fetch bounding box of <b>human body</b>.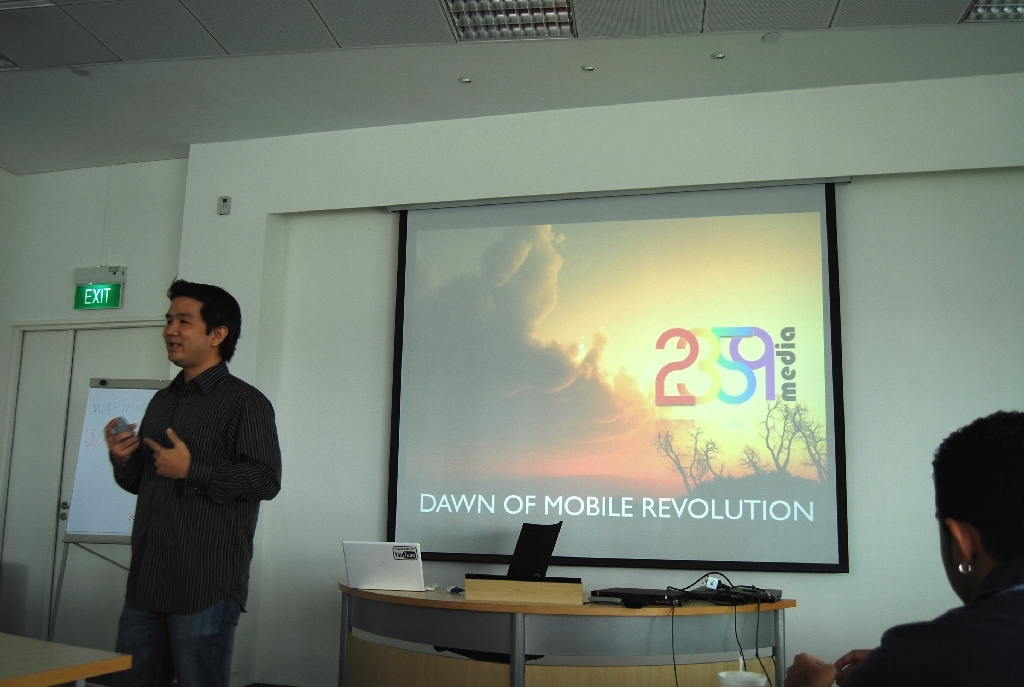
Bbox: (100, 282, 283, 686).
